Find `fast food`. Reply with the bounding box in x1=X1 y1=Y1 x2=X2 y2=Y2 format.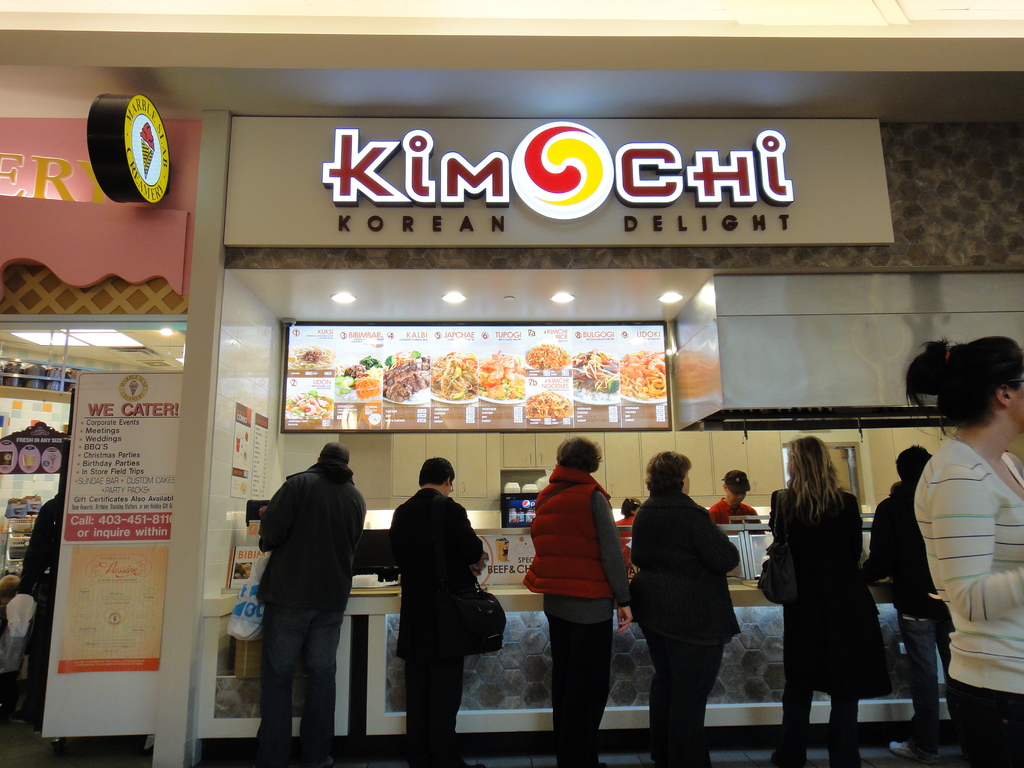
x1=525 y1=344 x2=568 y2=368.
